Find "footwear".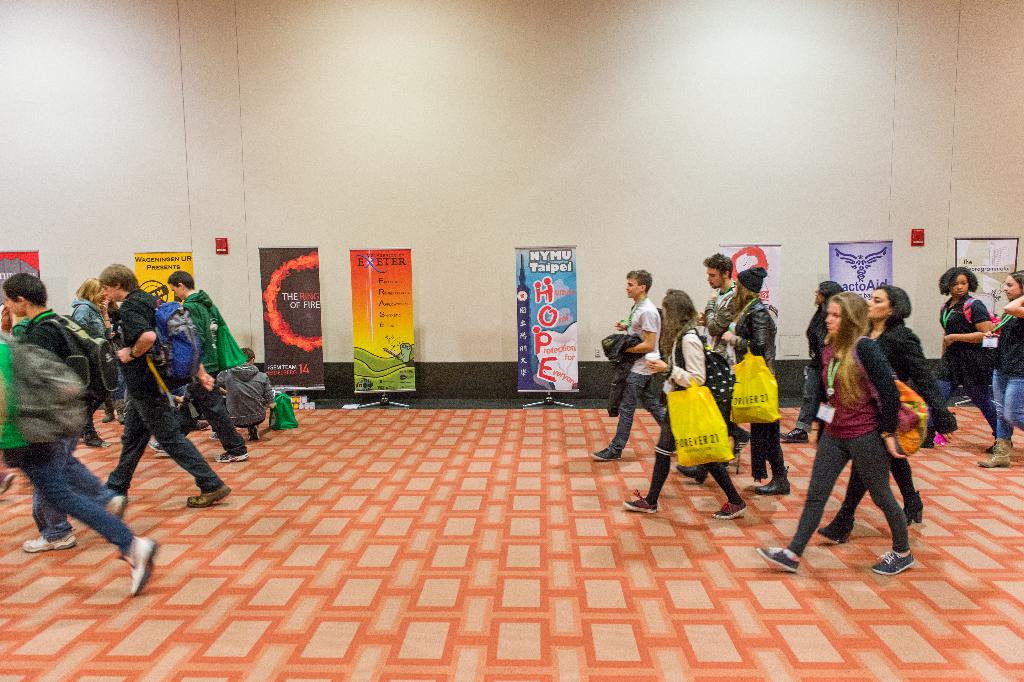
left=22, top=529, right=69, bottom=553.
